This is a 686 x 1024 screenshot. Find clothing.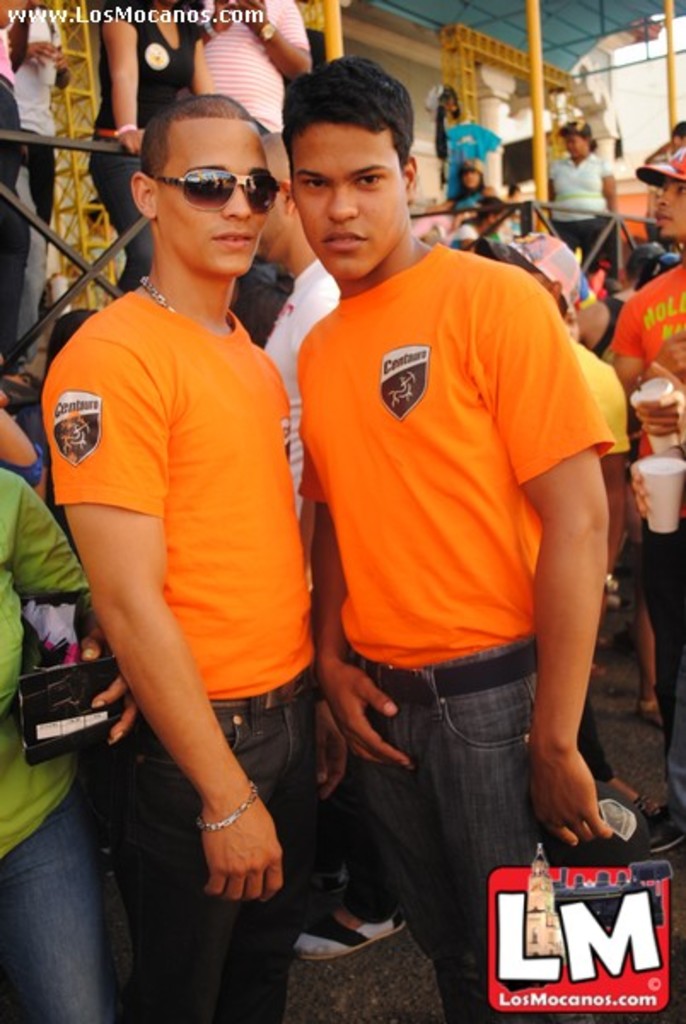
Bounding box: (x1=577, y1=343, x2=635, y2=464).
